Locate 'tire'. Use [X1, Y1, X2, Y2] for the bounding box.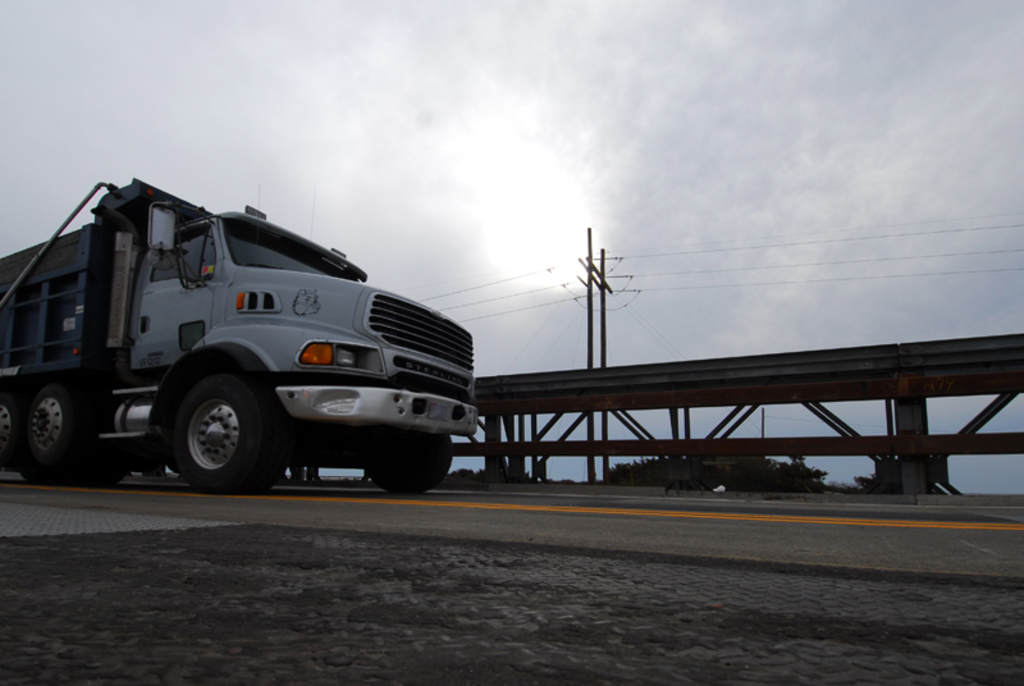
[170, 370, 280, 495].
